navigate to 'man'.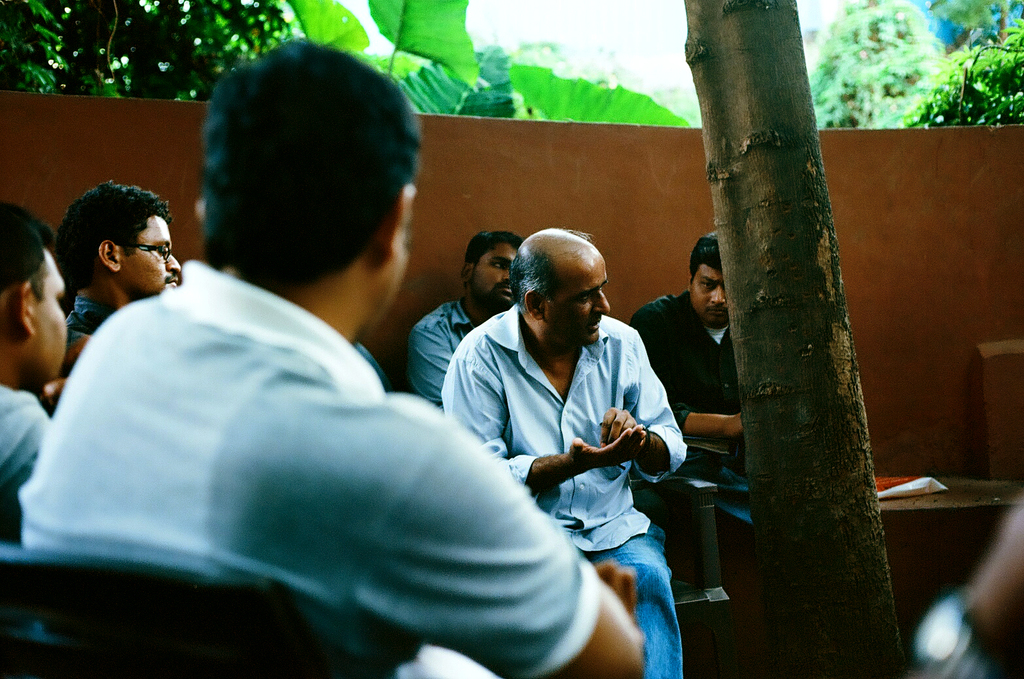
Navigation target: locate(625, 230, 752, 481).
